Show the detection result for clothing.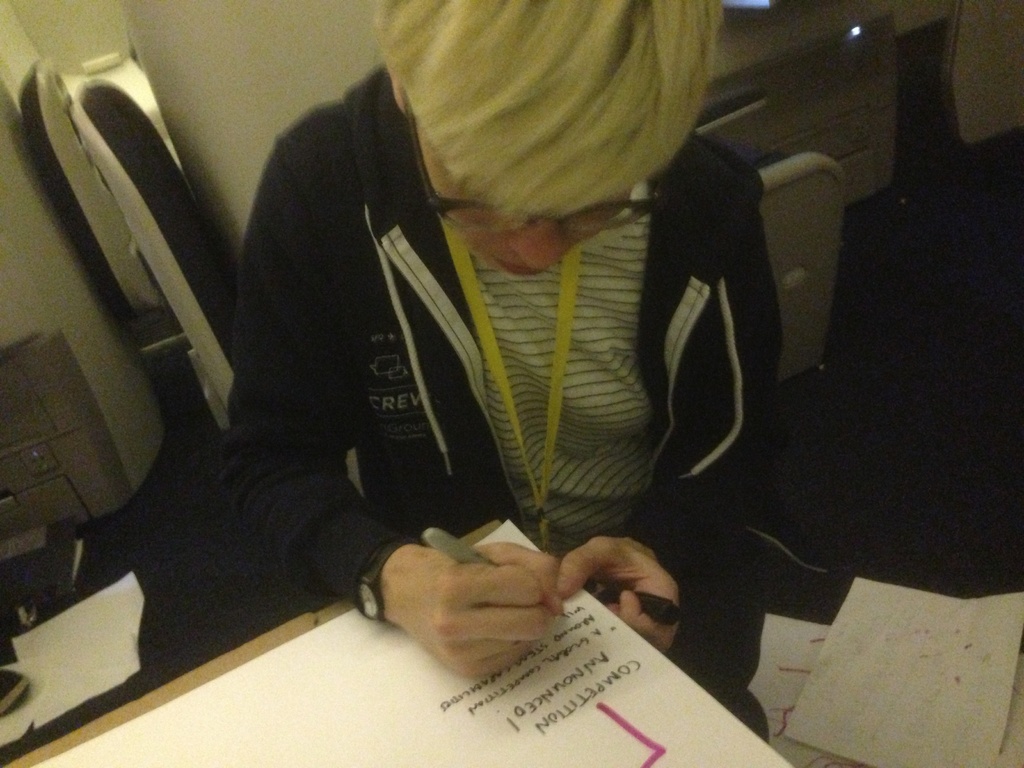
bbox=[205, 28, 723, 641].
